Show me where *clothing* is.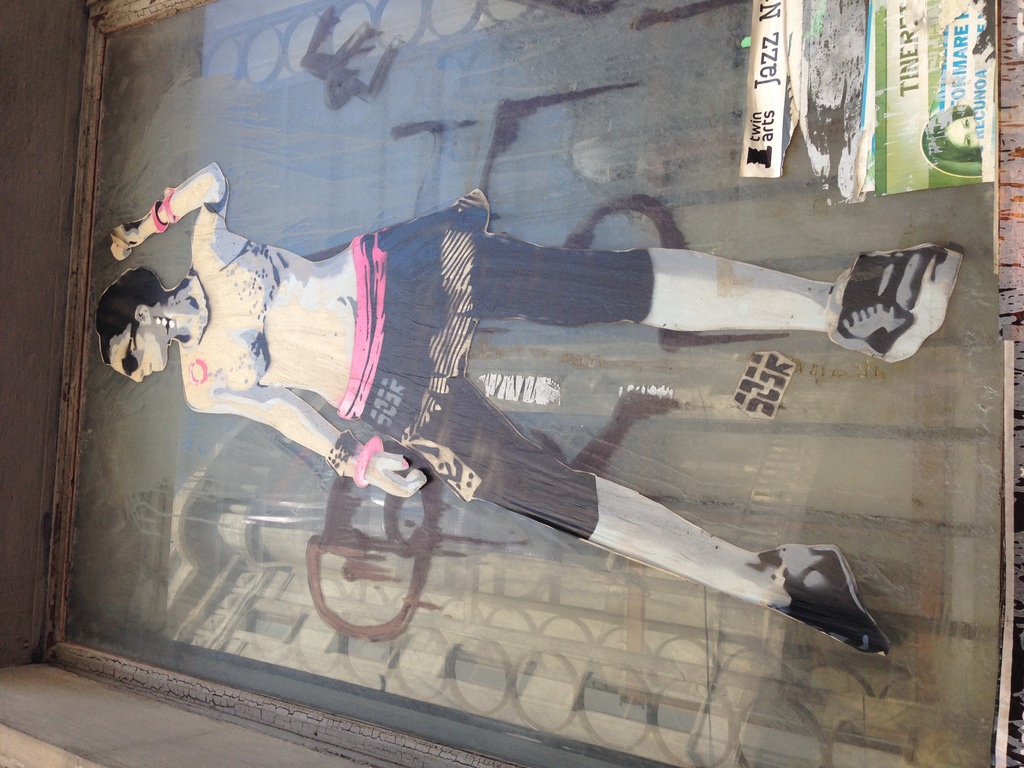
*clothing* is at select_region(132, 181, 832, 708).
